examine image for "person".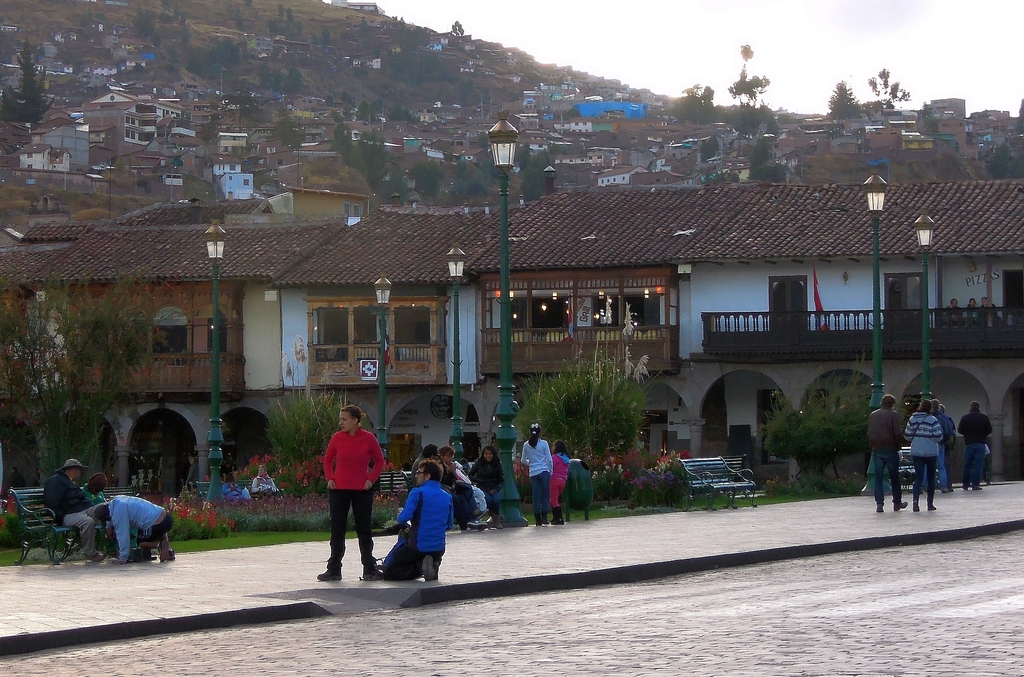
Examination result: left=957, top=400, right=993, bottom=488.
